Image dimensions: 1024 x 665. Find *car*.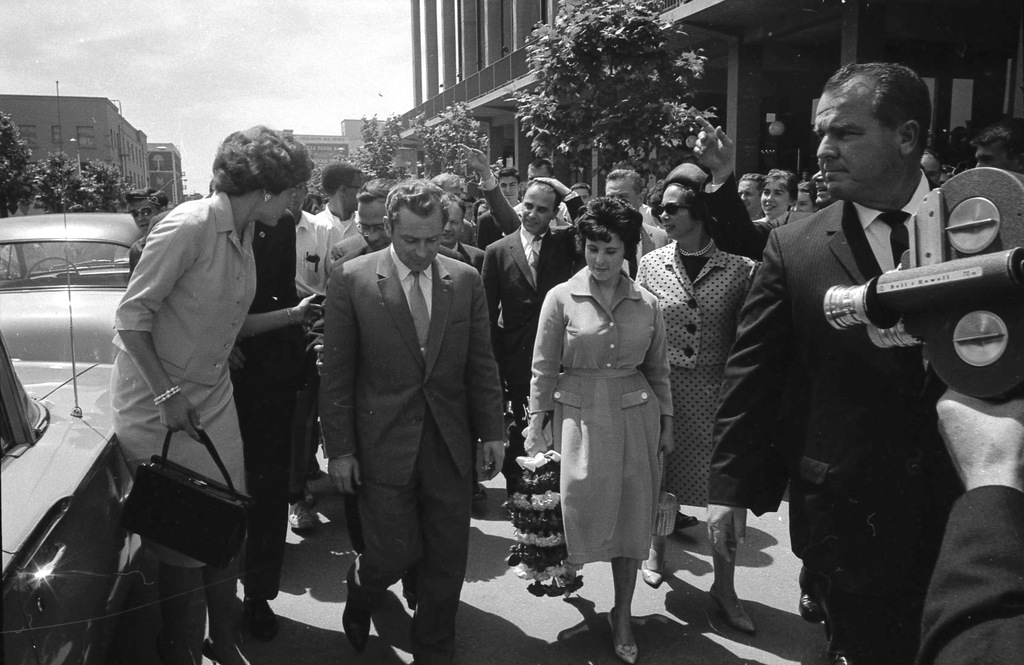
detection(0, 215, 147, 366).
